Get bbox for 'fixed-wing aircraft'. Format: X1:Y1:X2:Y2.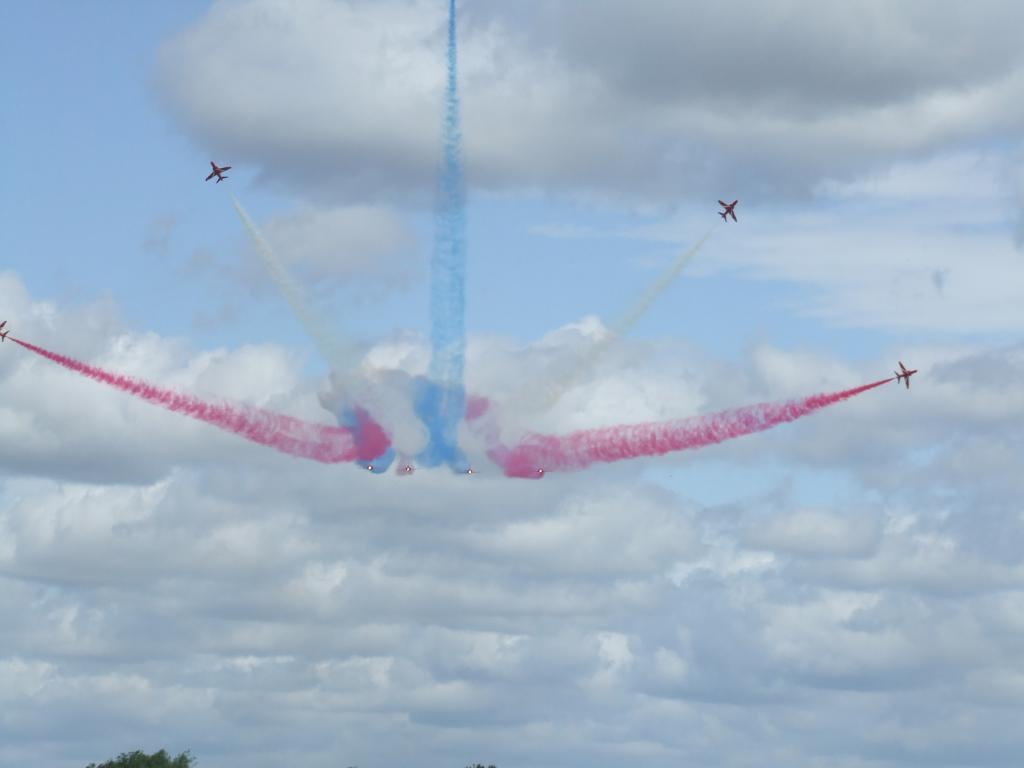
399:468:417:479.
